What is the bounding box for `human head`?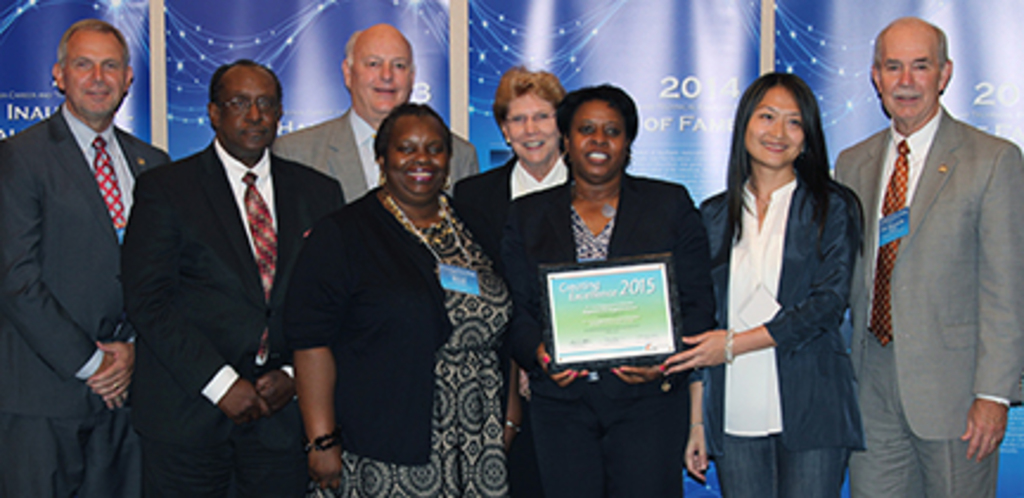
(737,69,823,168).
